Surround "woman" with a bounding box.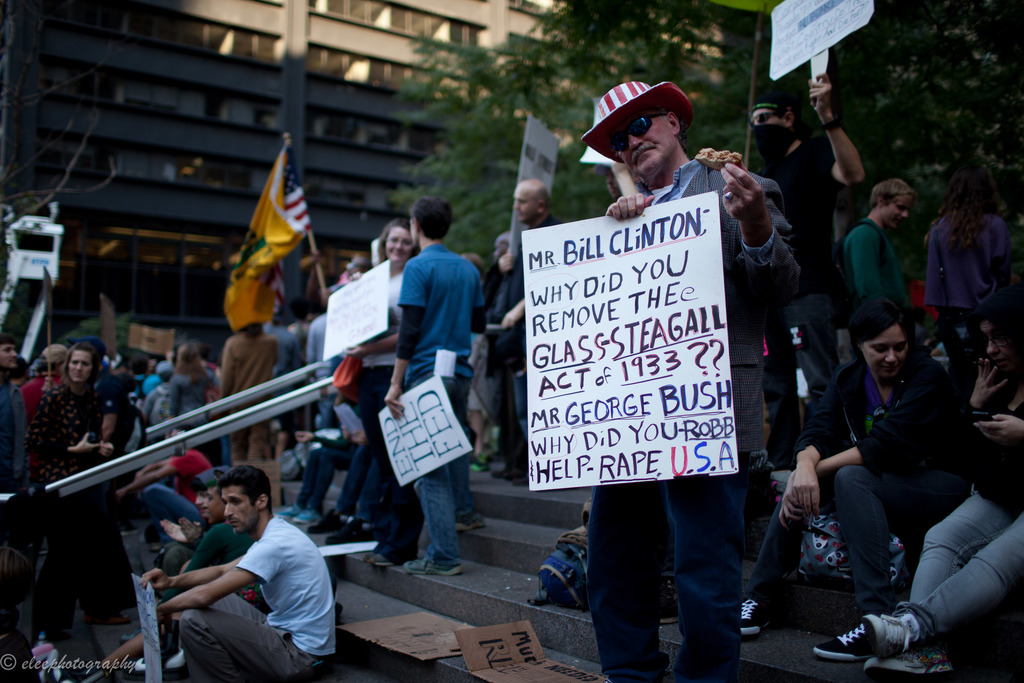
(left=259, top=289, right=318, bottom=425).
